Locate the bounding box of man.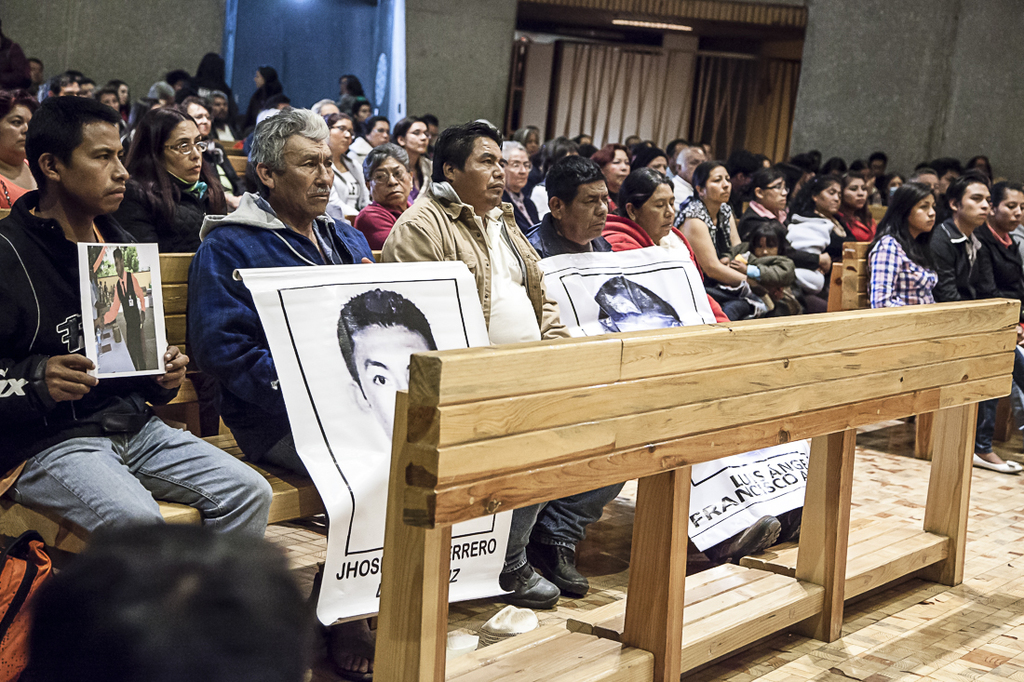
Bounding box: rect(0, 163, 249, 566).
